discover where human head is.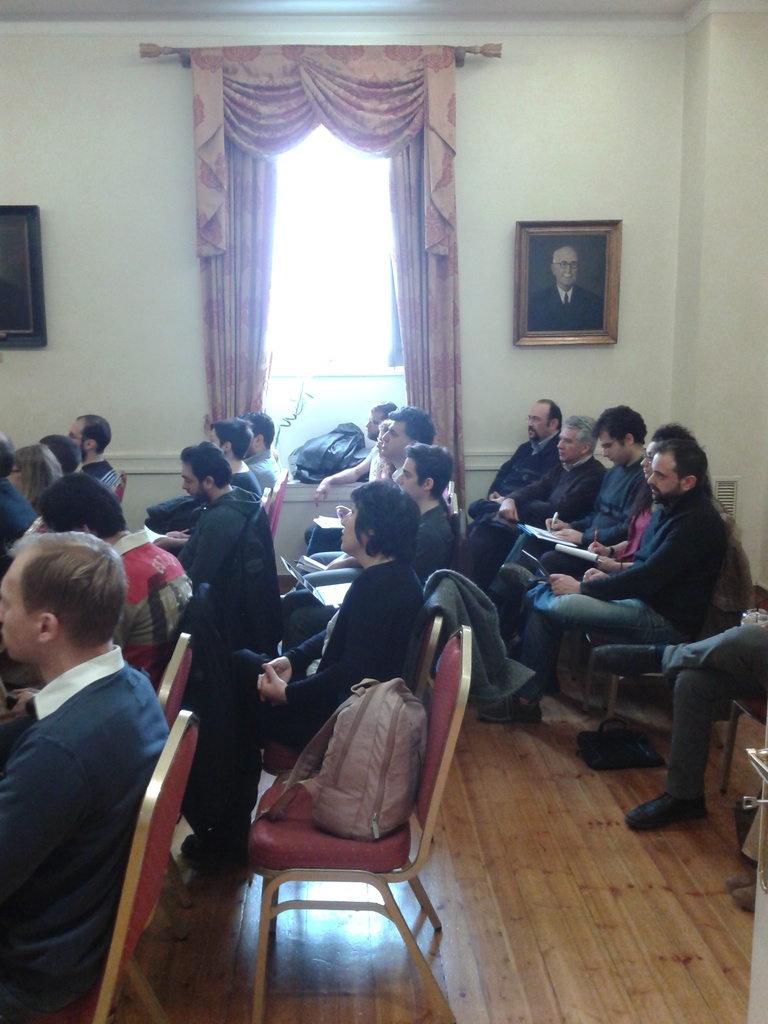
Discovered at 595/406/646/469.
